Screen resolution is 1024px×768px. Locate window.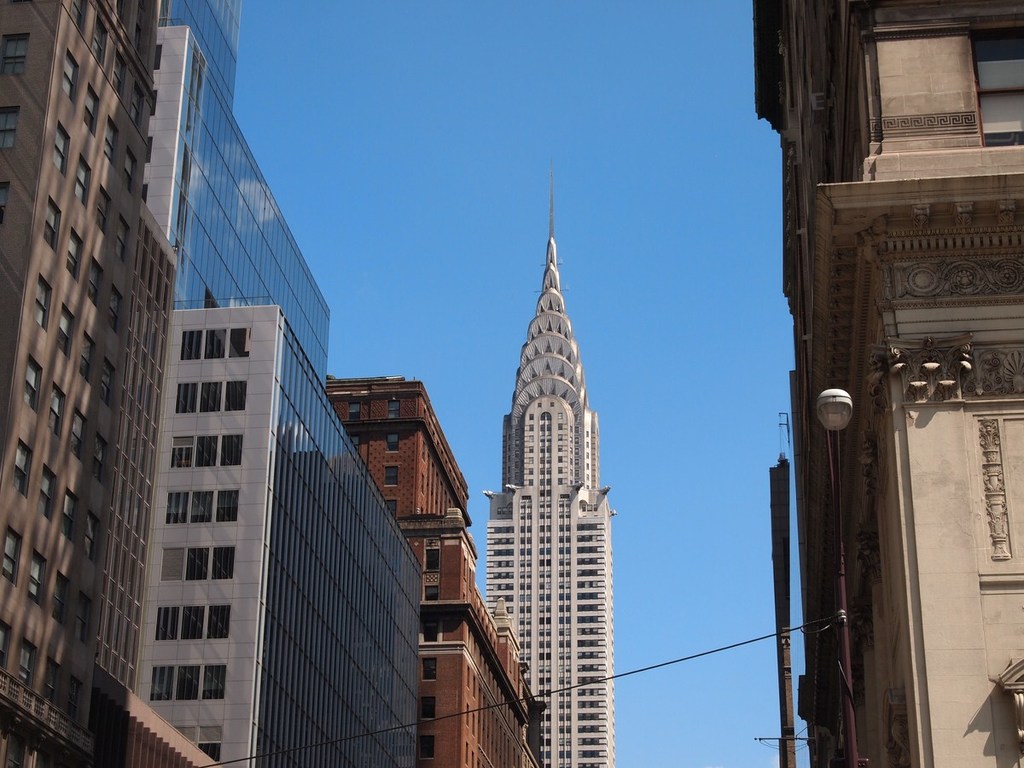
<bbox>84, 85, 100, 131</bbox>.
